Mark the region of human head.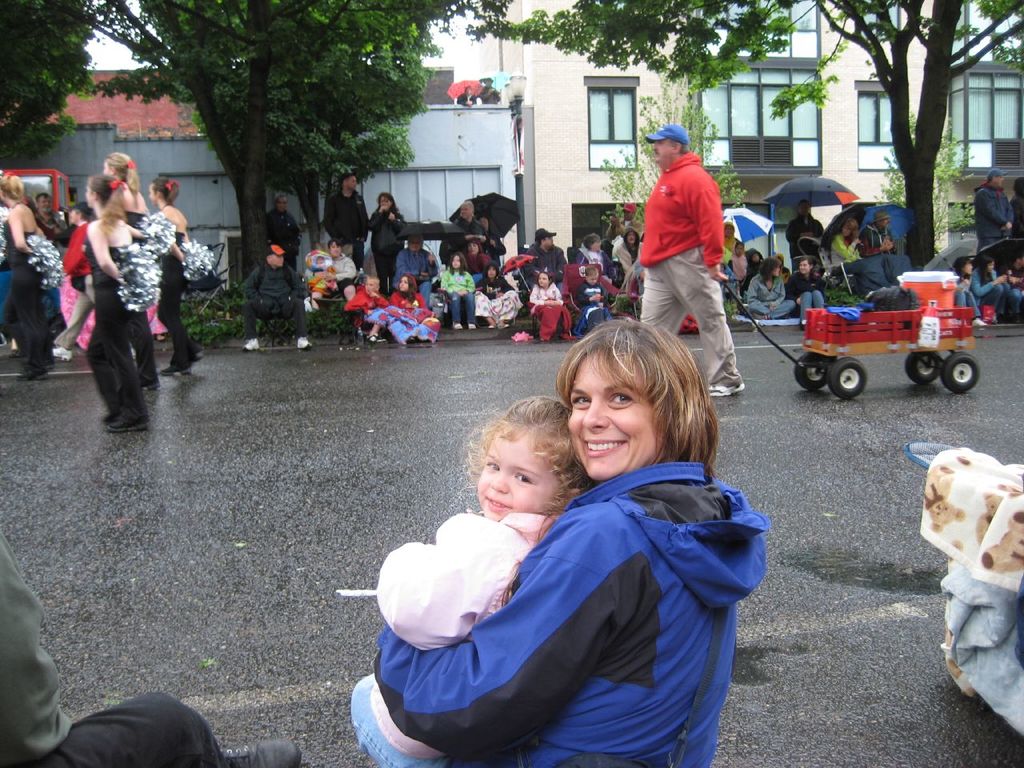
Region: region(328, 239, 341, 257).
